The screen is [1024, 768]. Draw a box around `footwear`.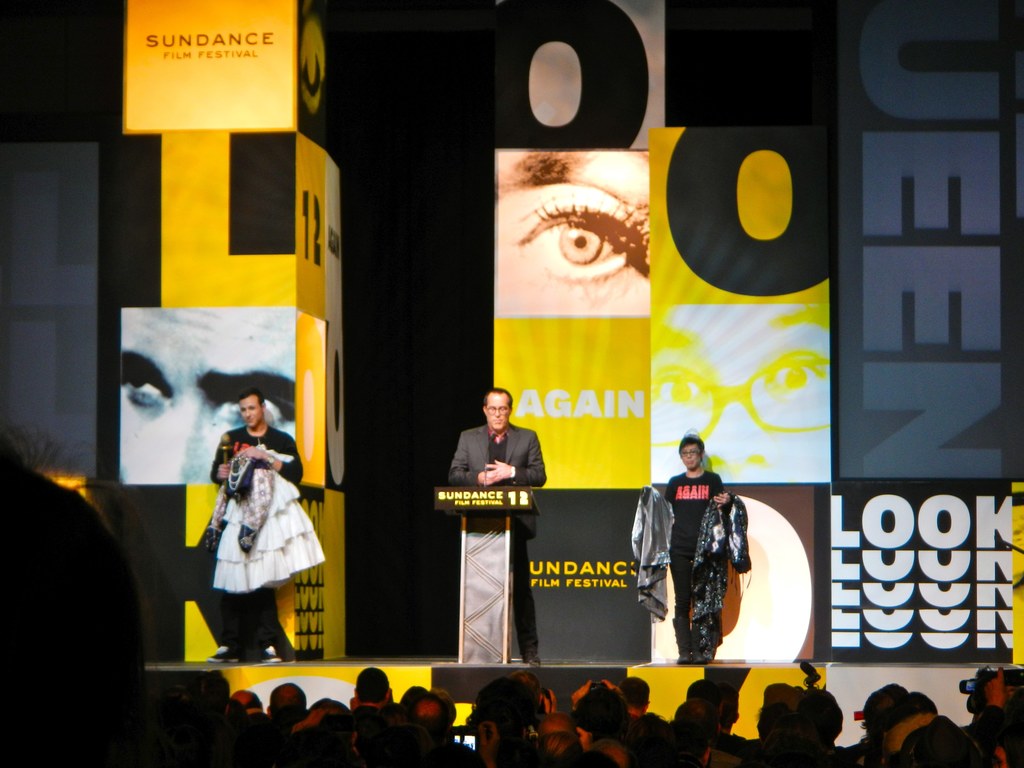
[x1=205, y1=644, x2=239, y2=664].
